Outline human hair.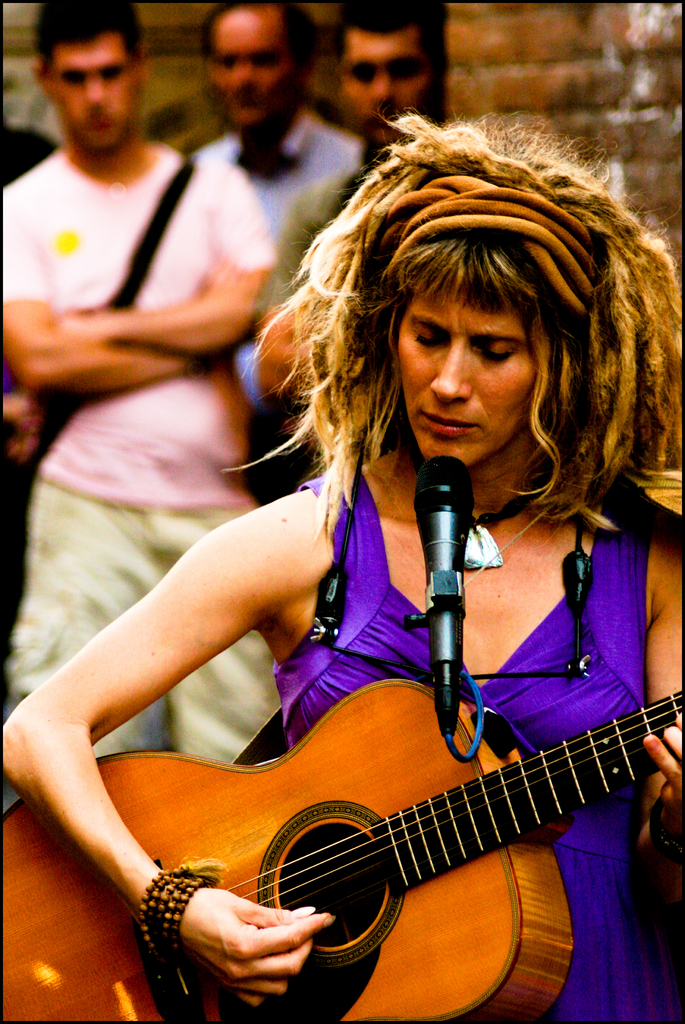
Outline: (left=333, top=0, right=450, bottom=76).
